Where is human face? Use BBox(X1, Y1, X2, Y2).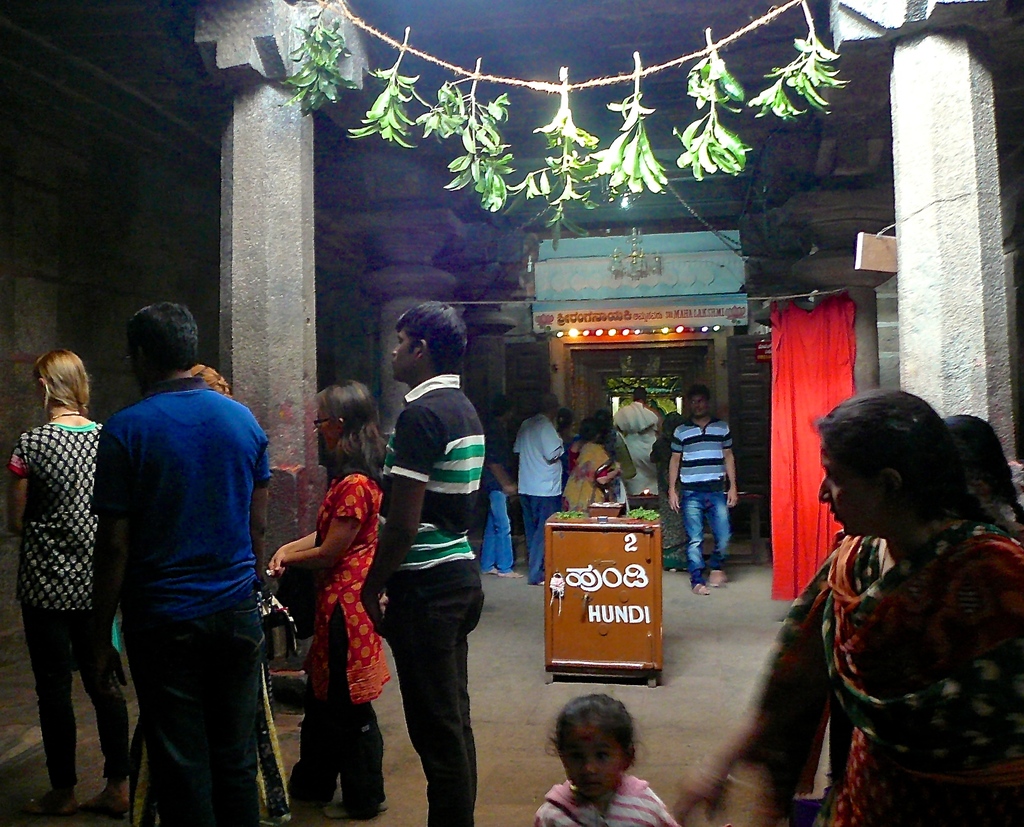
BBox(388, 323, 422, 381).
